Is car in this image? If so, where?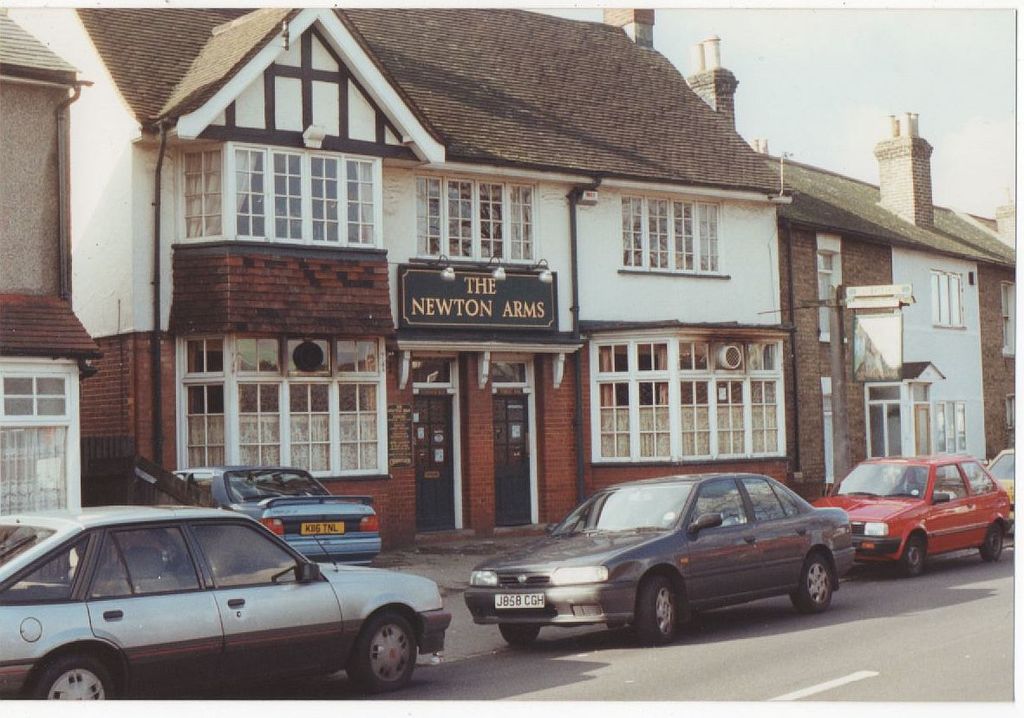
Yes, at select_region(157, 469, 382, 572).
